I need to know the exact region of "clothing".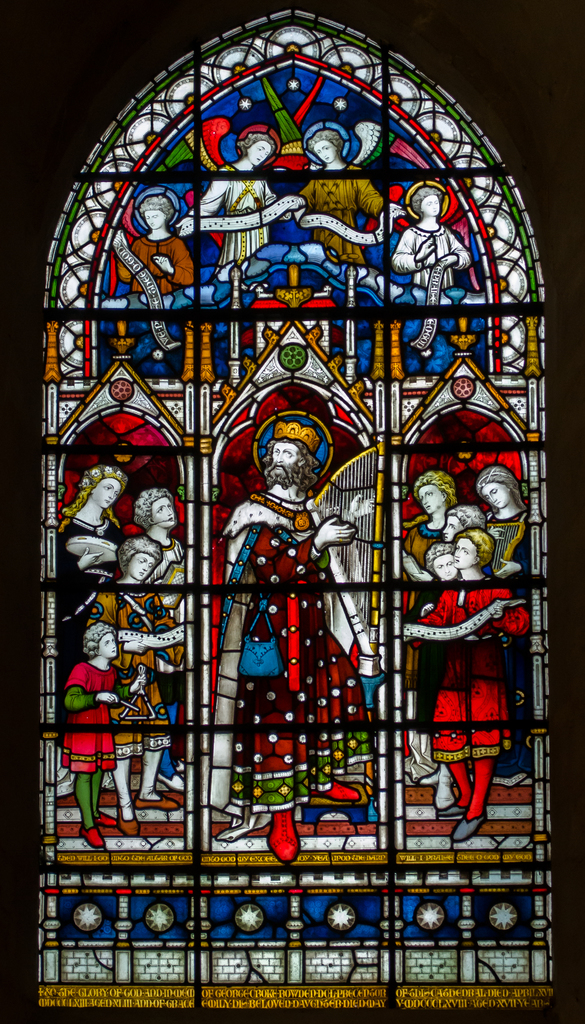
Region: l=58, t=507, r=127, b=689.
